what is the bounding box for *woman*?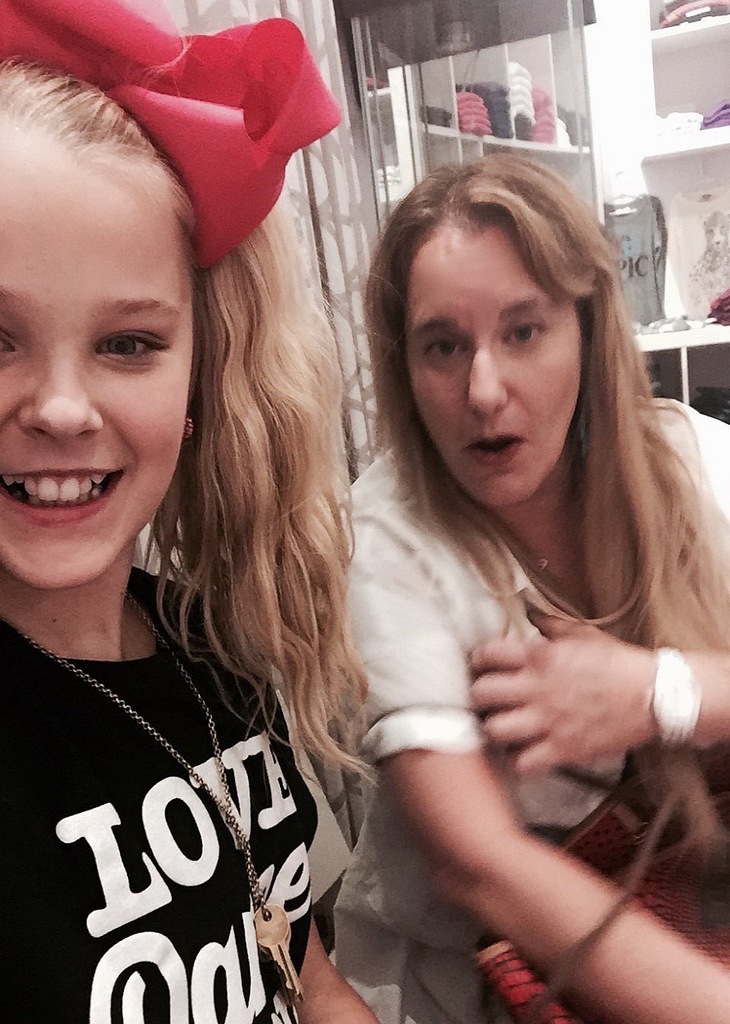
bbox(0, 30, 411, 1023).
